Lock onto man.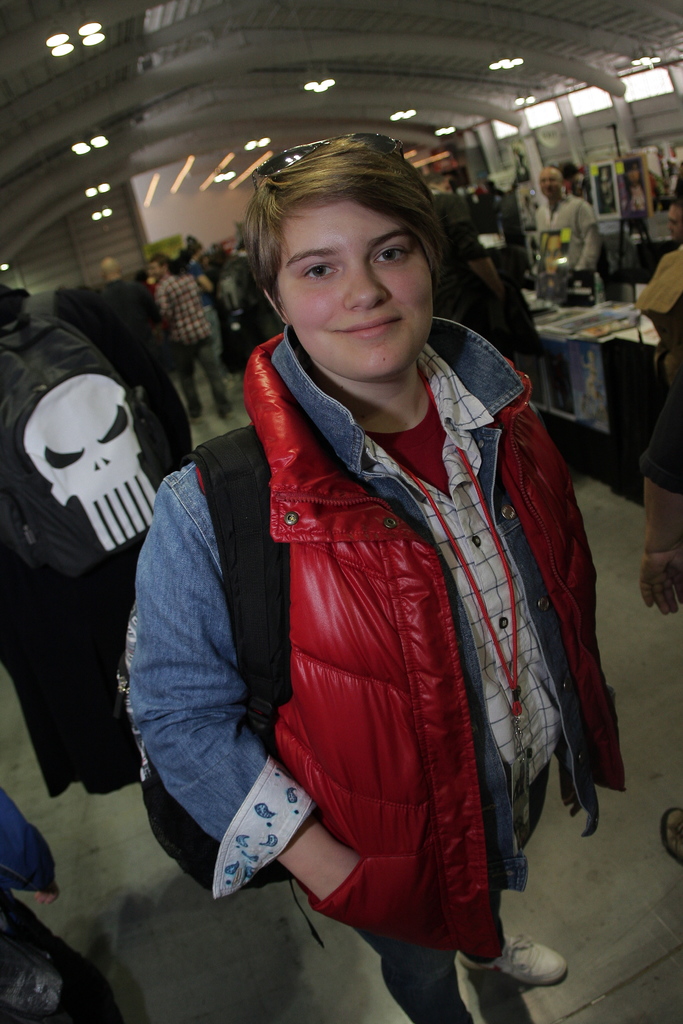
Locked: 184, 237, 226, 353.
